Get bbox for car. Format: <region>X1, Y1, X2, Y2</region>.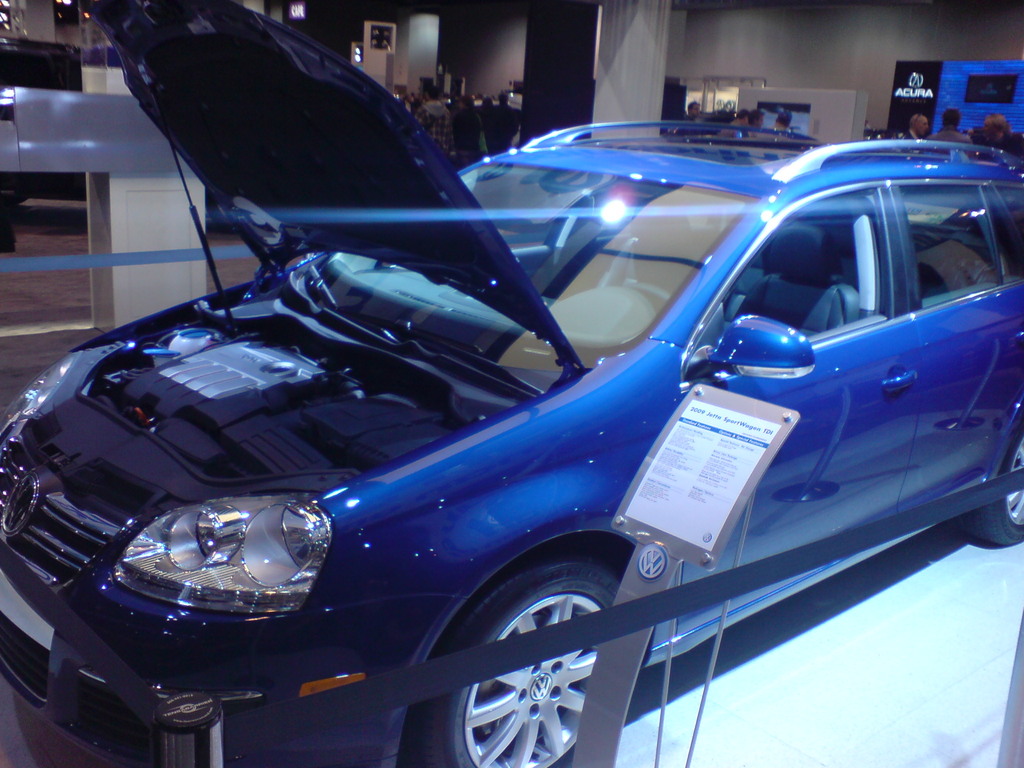
<region>4, 0, 1023, 767</region>.
